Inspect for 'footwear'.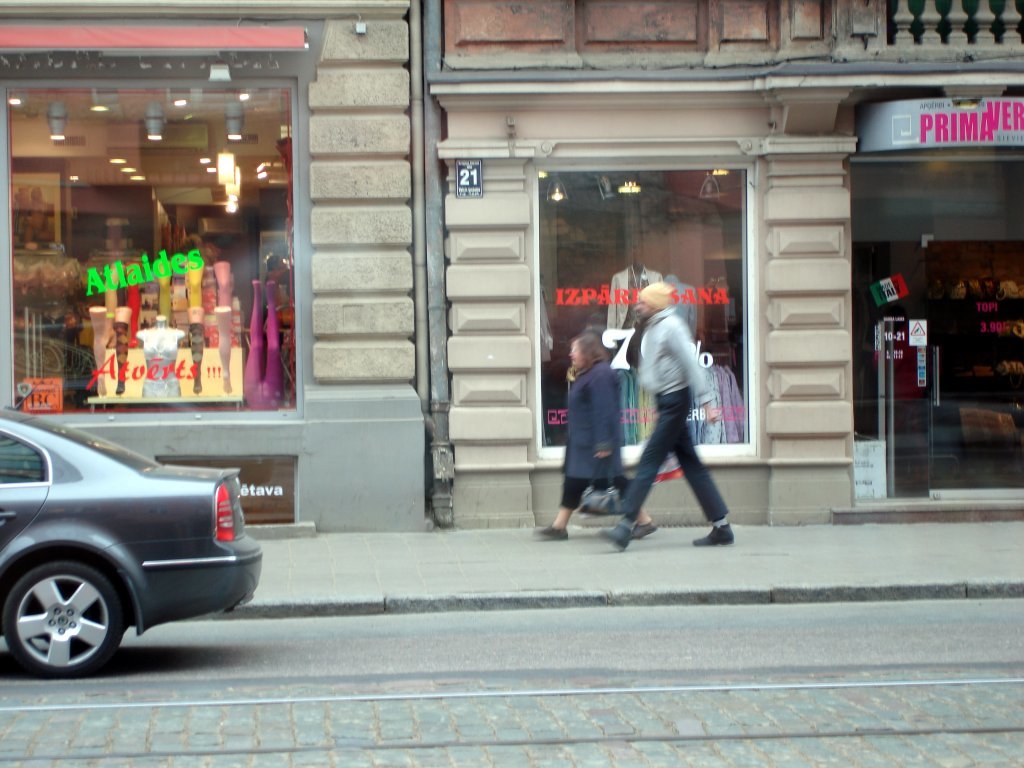
Inspection: left=597, top=523, right=630, bottom=551.
